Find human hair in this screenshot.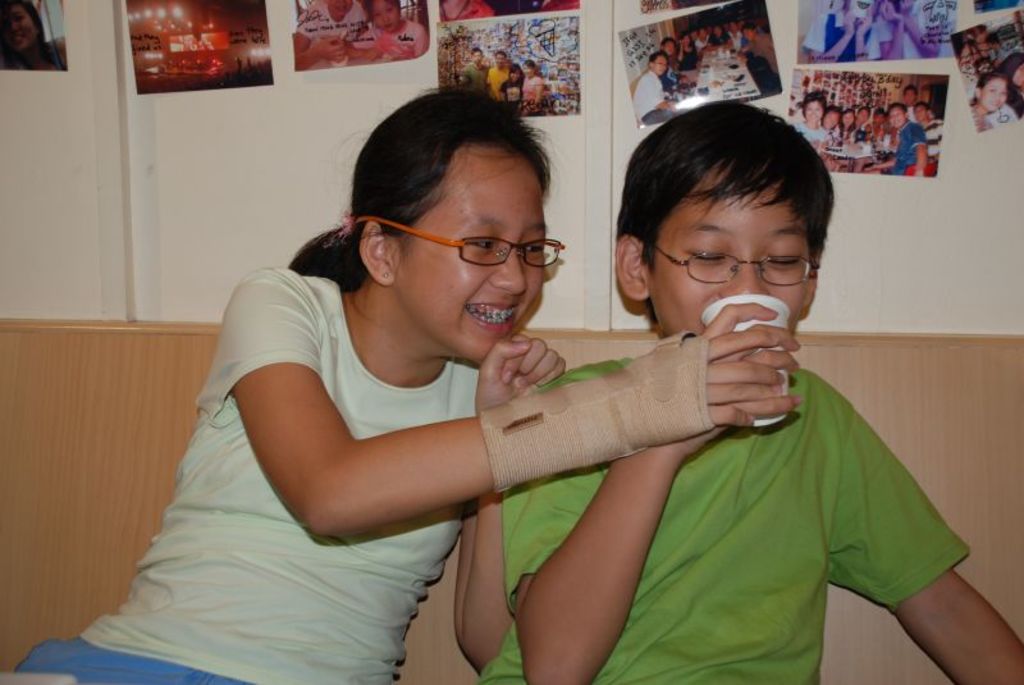
The bounding box for human hair is region(649, 50, 668, 61).
